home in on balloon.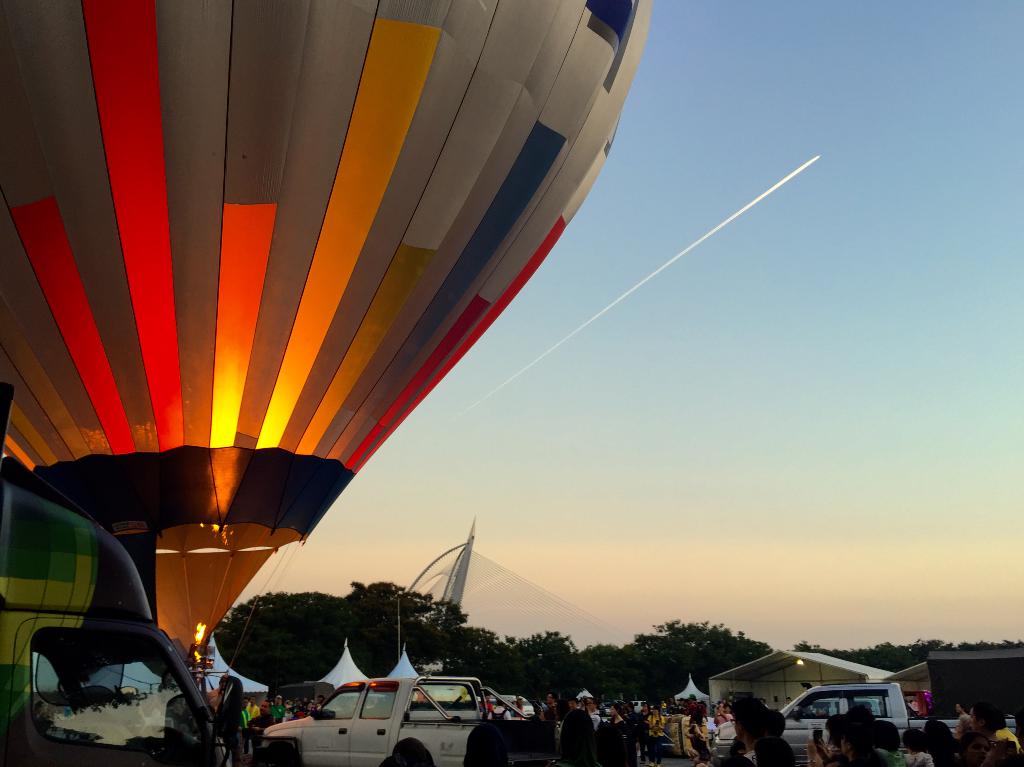
Homed in at 0,0,653,654.
